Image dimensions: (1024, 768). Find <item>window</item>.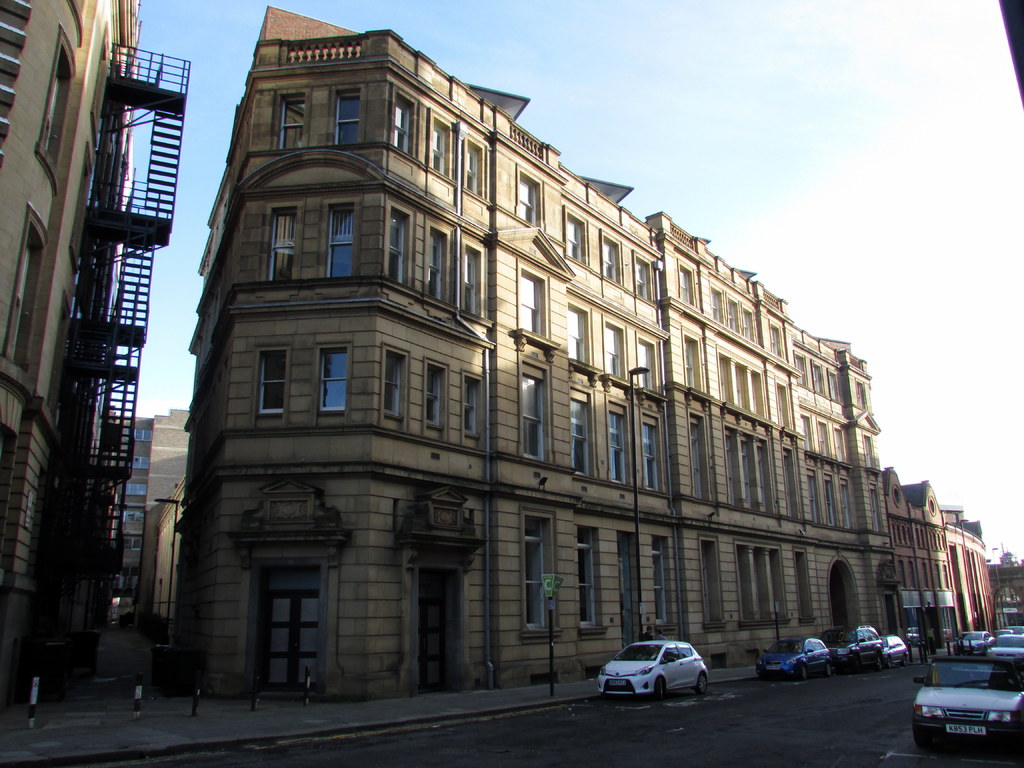
<box>262,347,297,415</box>.
